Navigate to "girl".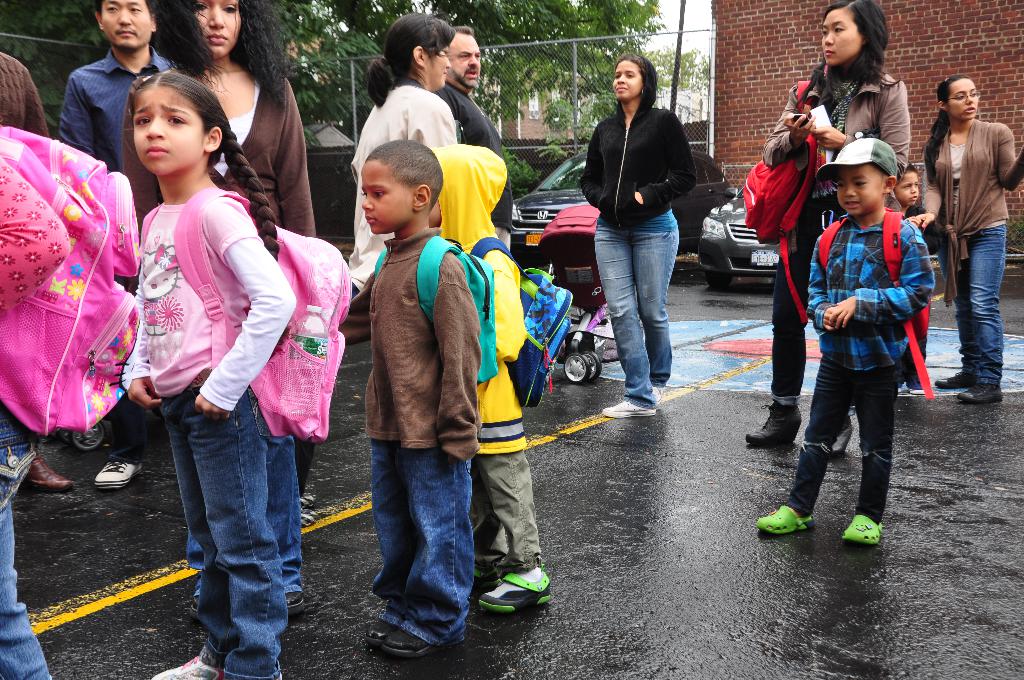
Navigation target: locate(125, 72, 299, 679).
